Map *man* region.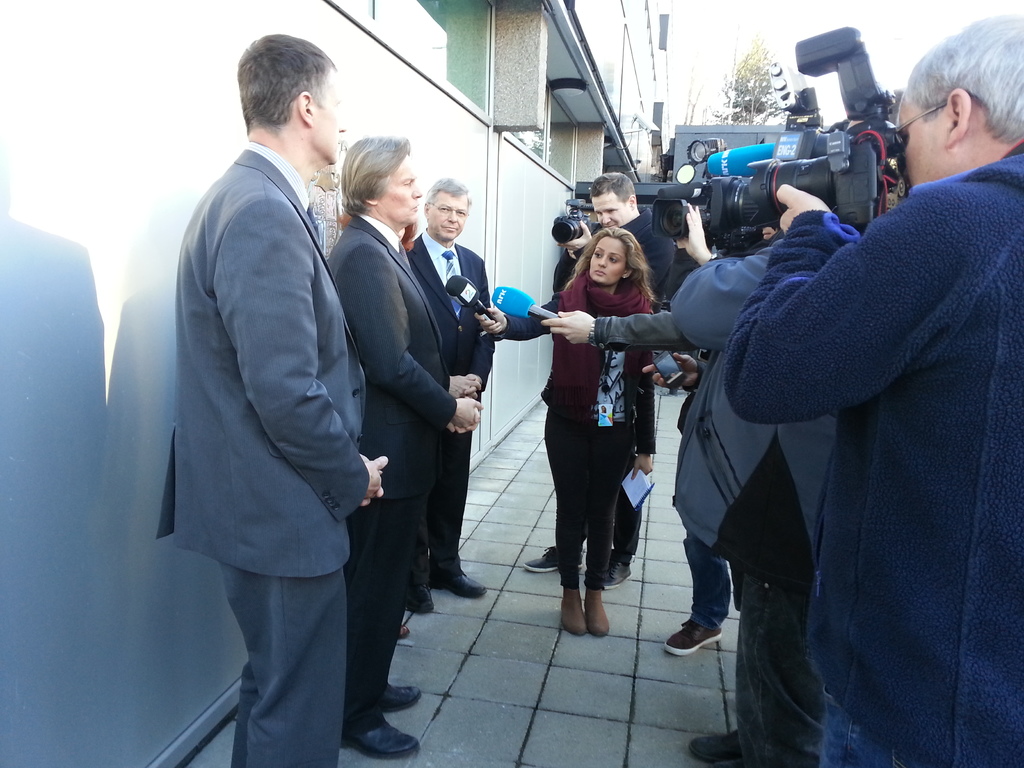
Mapped to Rect(407, 177, 490, 605).
